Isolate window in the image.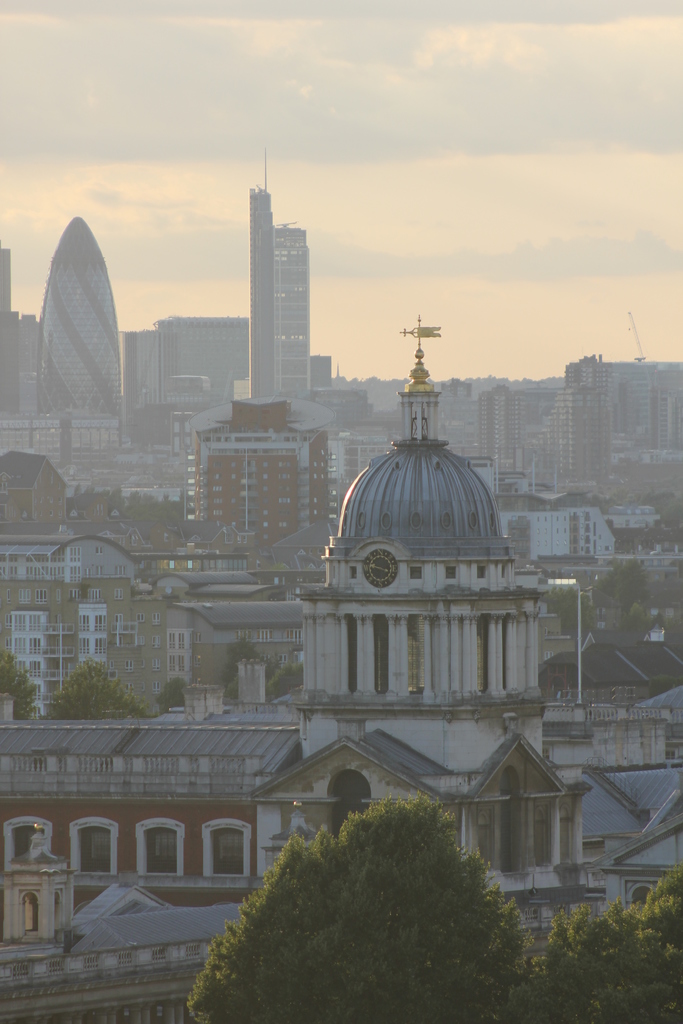
Isolated region: 147 830 184 872.
